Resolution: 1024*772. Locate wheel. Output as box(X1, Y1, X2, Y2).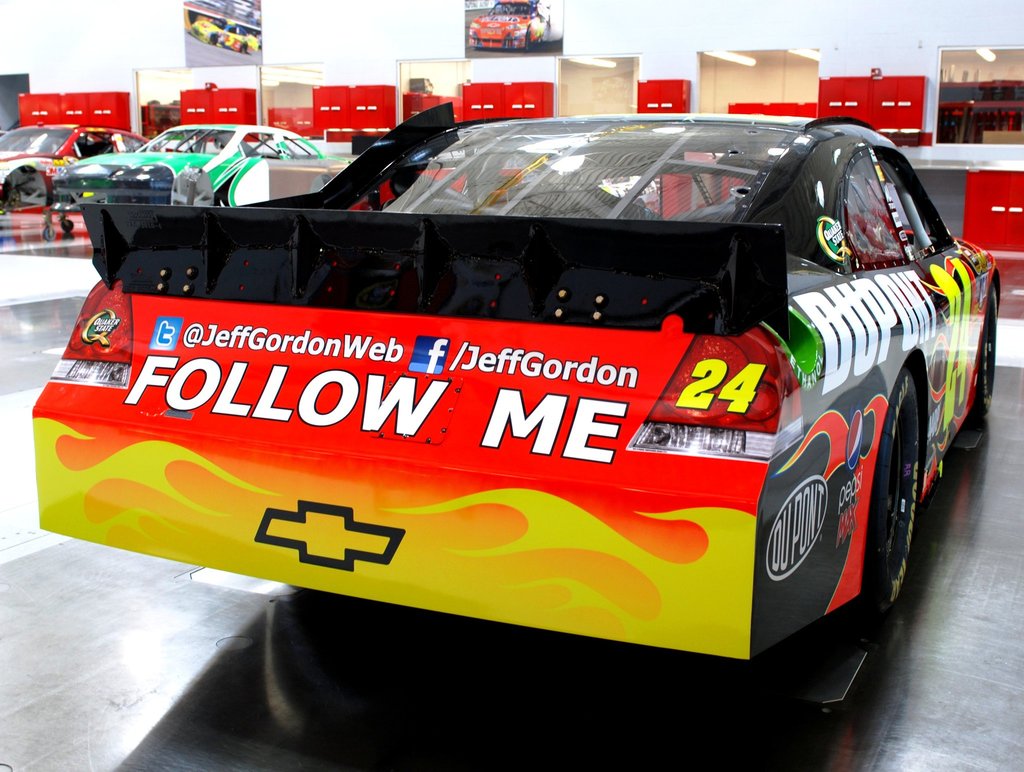
box(60, 219, 75, 231).
